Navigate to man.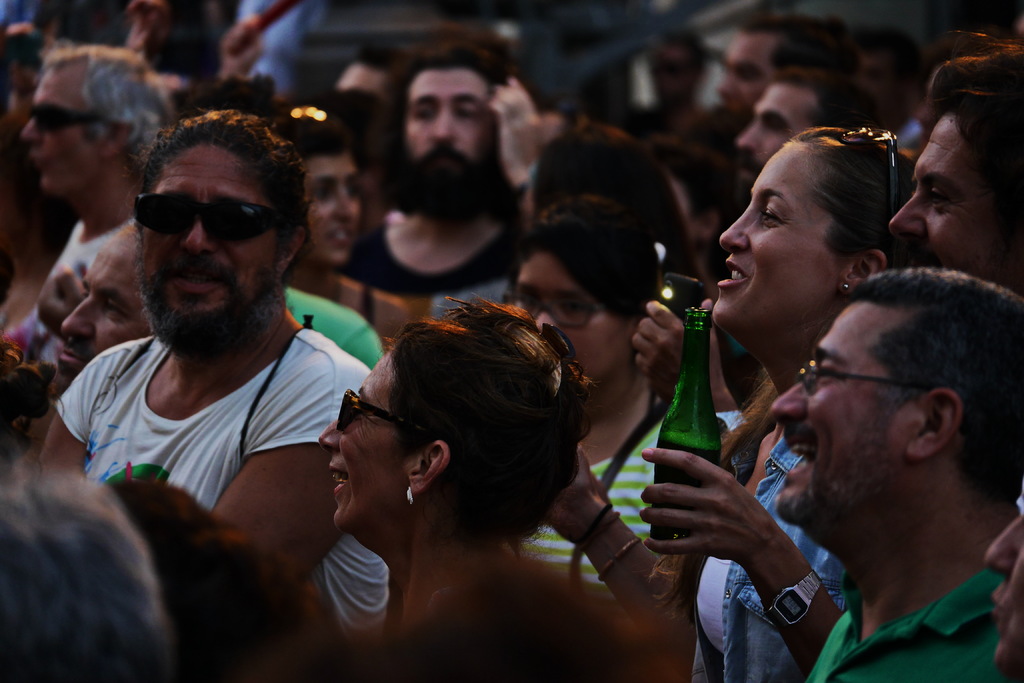
Navigation target: [left=47, top=233, right=153, bottom=411].
